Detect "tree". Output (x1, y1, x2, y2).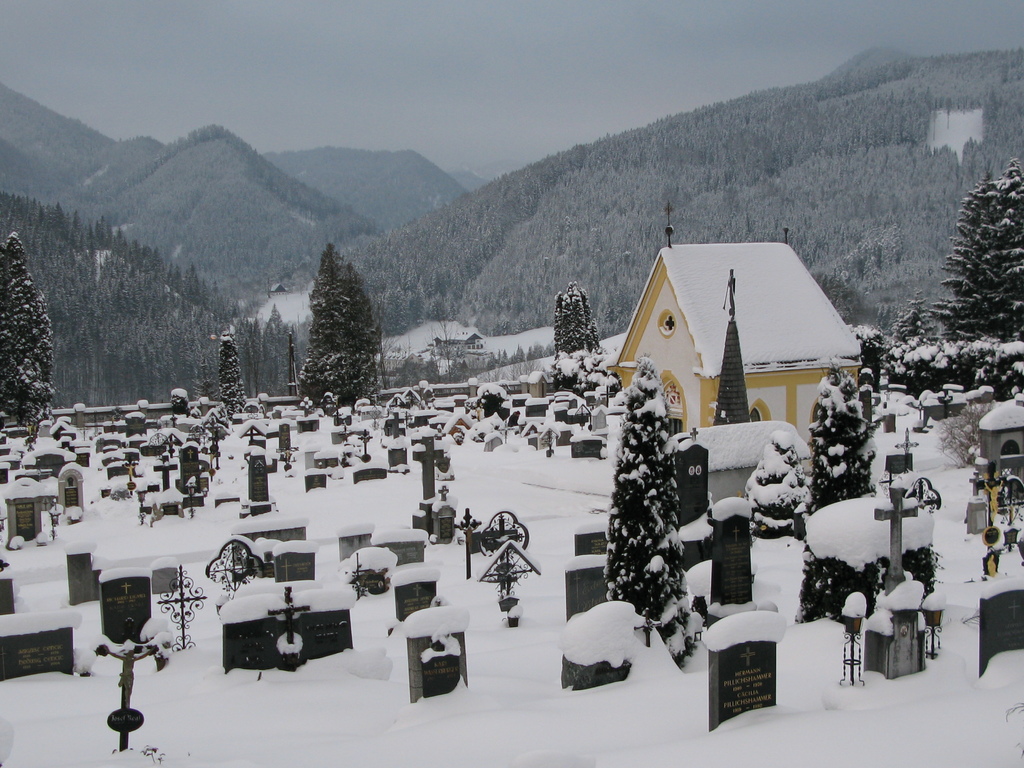
(927, 150, 1023, 372).
